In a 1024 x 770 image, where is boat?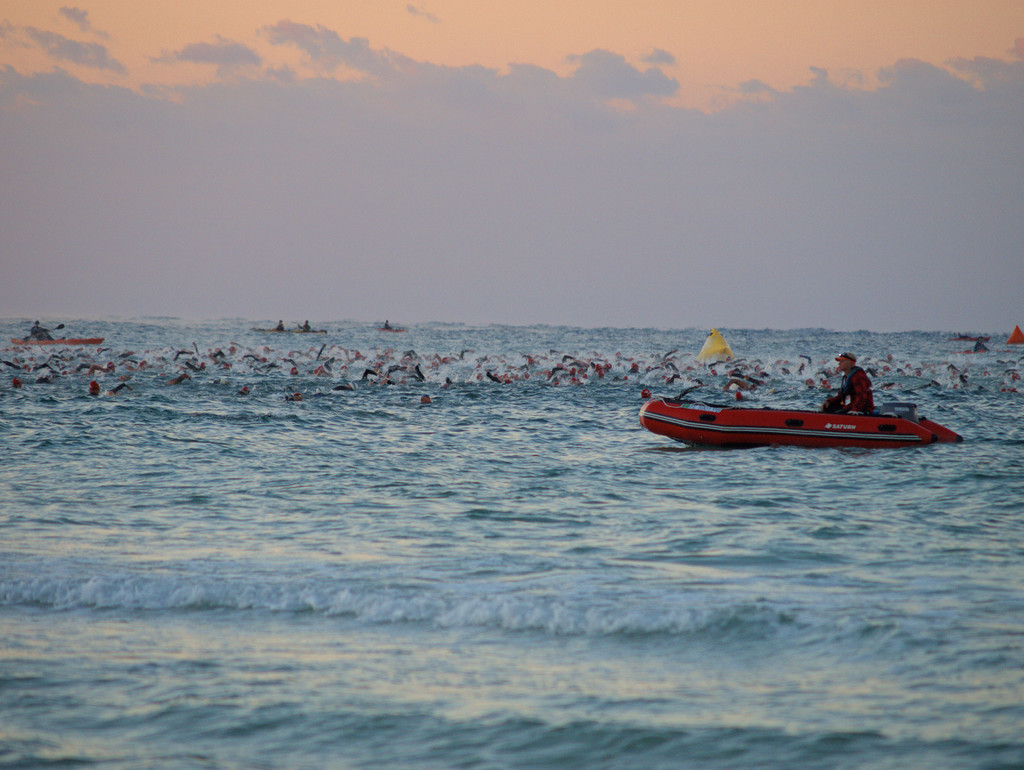
{"left": 260, "top": 322, "right": 326, "bottom": 336}.
